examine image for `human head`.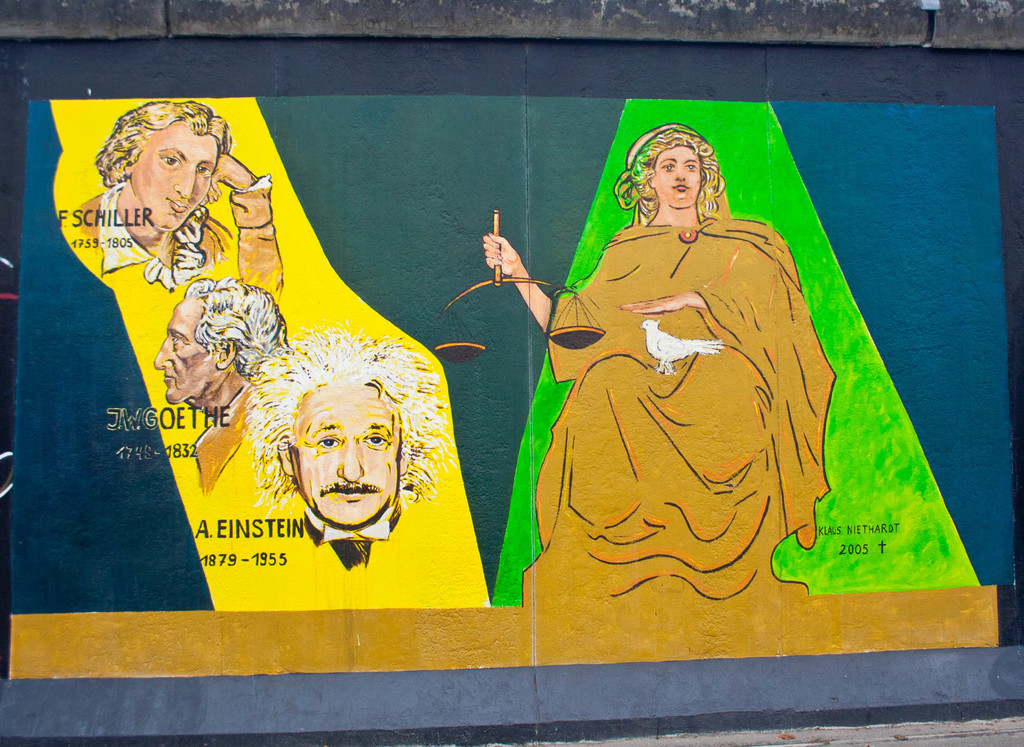
Examination result: rect(98, 100, 230, 233).
